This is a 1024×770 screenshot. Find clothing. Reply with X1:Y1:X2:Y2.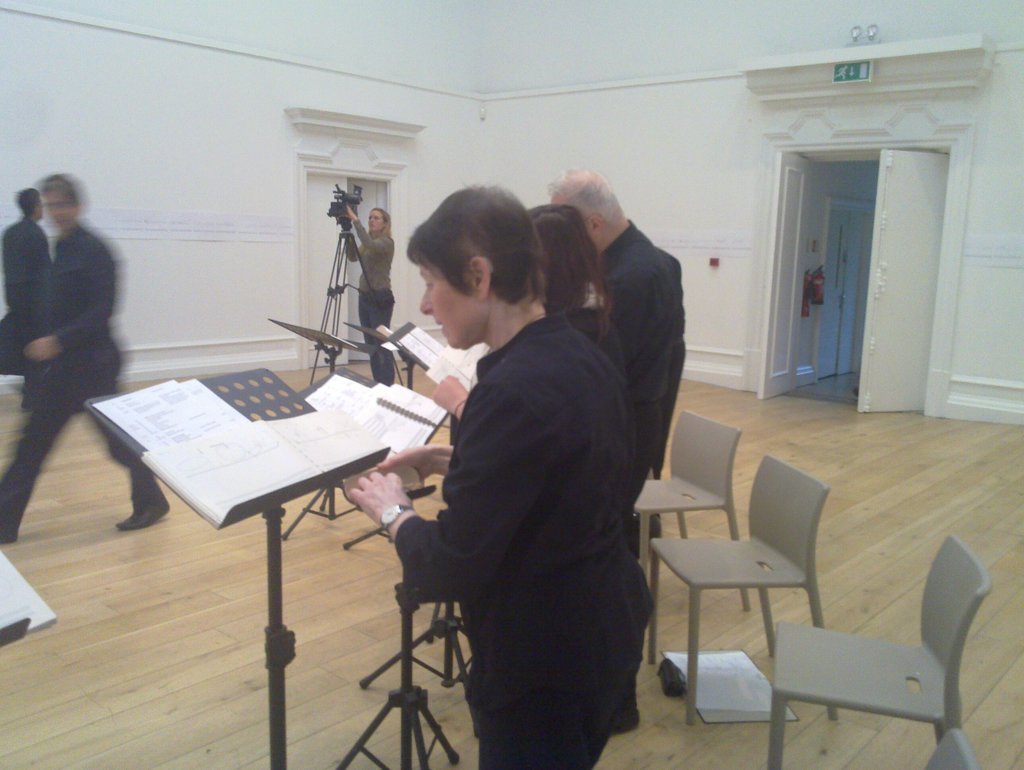
352:235:654:740.
